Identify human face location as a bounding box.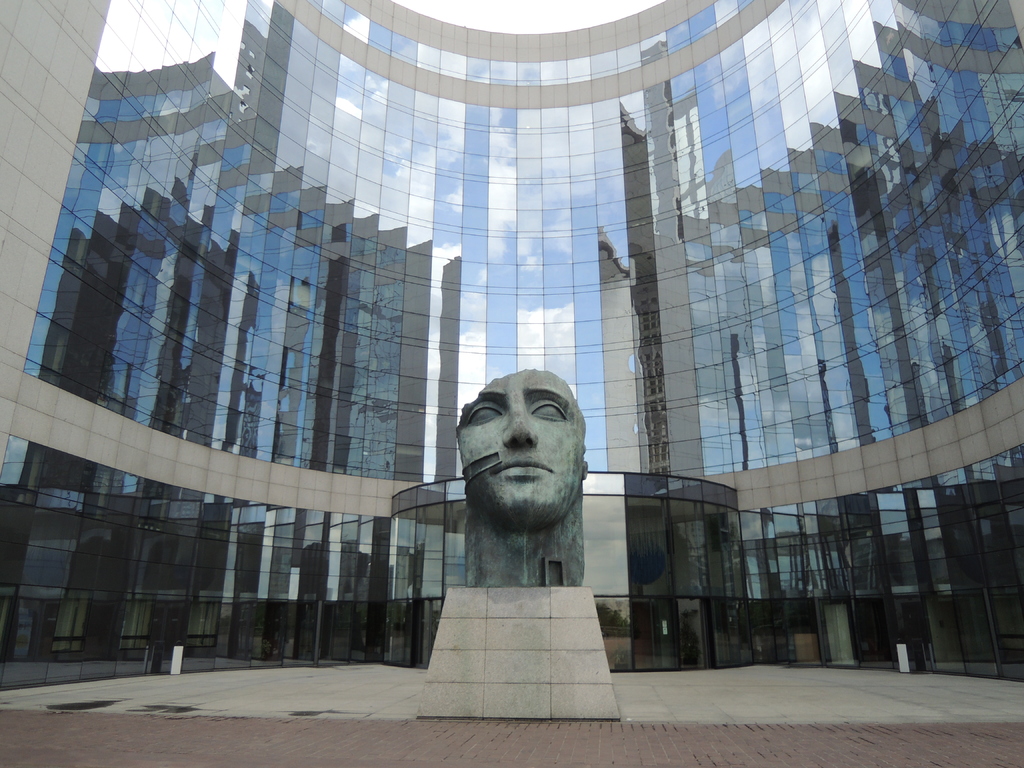
456:369:587:527.
